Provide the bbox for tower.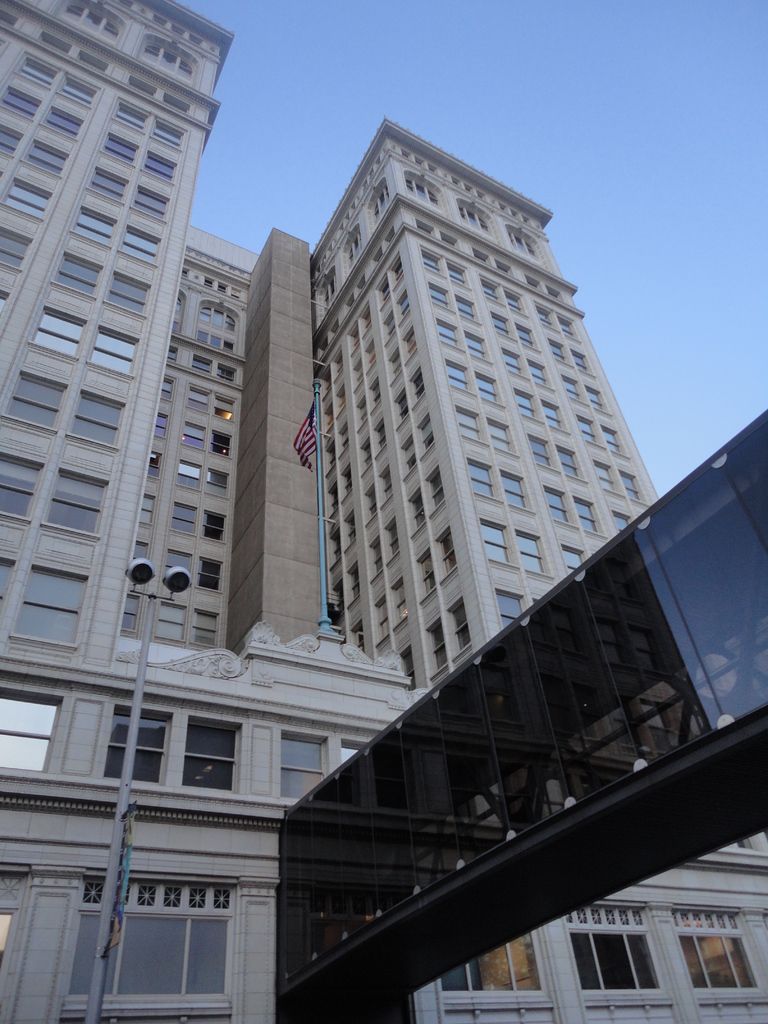
l=0, t=0, r=303, b=1023.
